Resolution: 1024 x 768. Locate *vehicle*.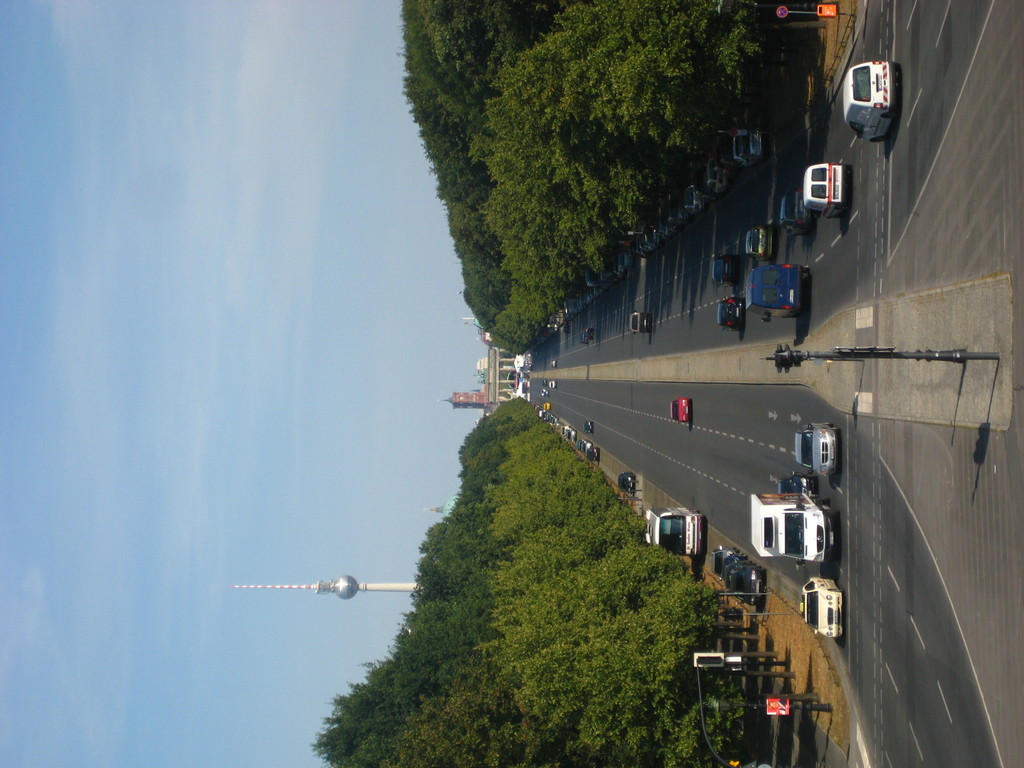
<region>707, 252, 739, 283</region>.
